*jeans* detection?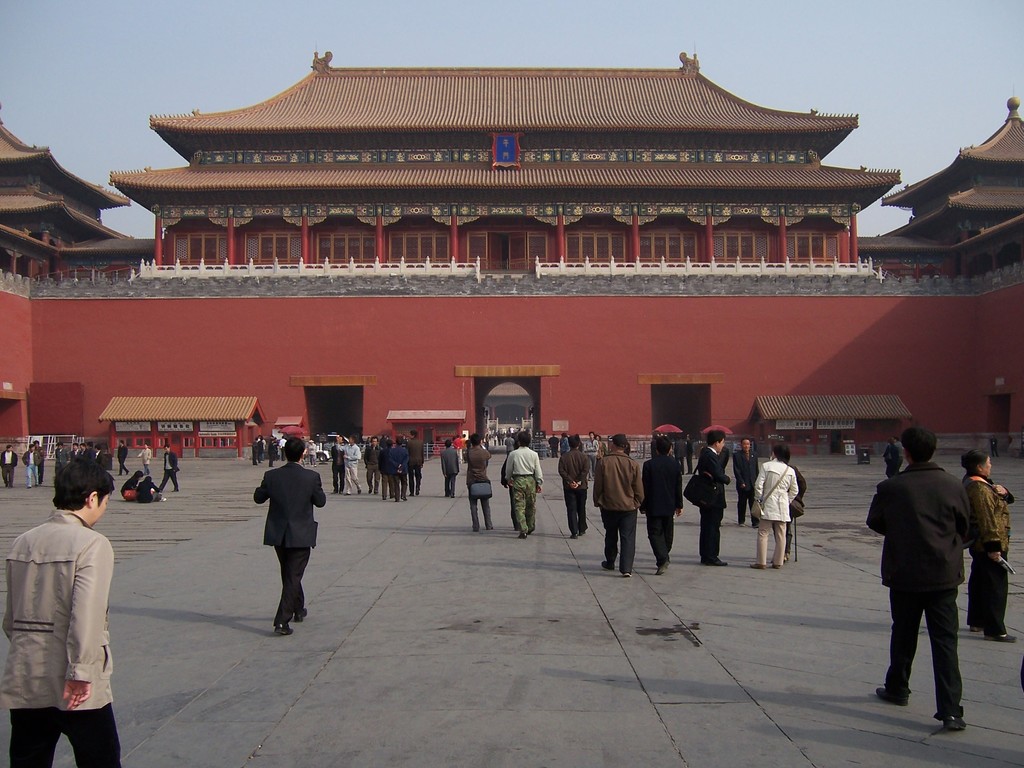
crop(311, 458, 319, 470)
